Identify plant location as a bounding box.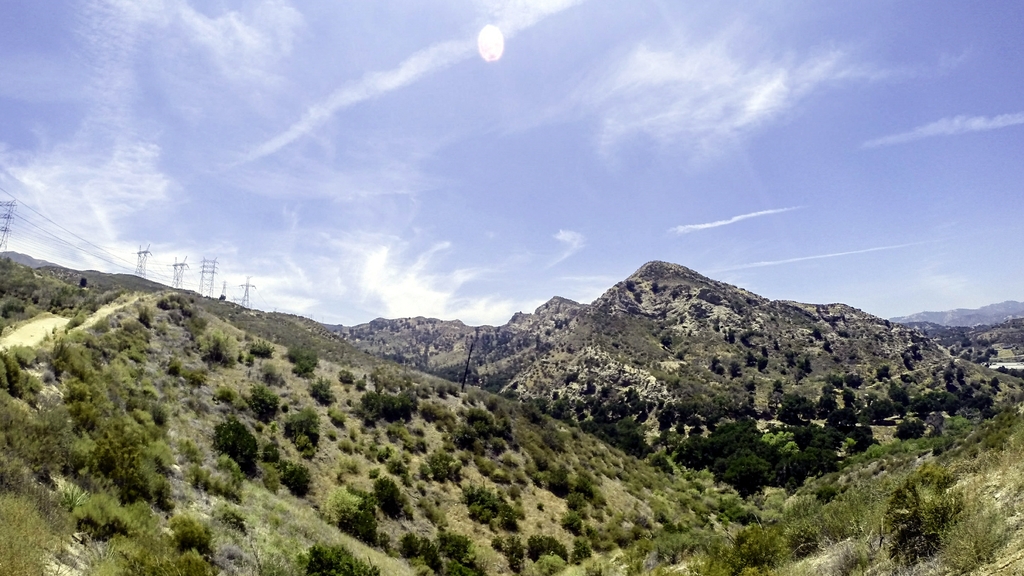
locate(210, 500, 247, 536).
